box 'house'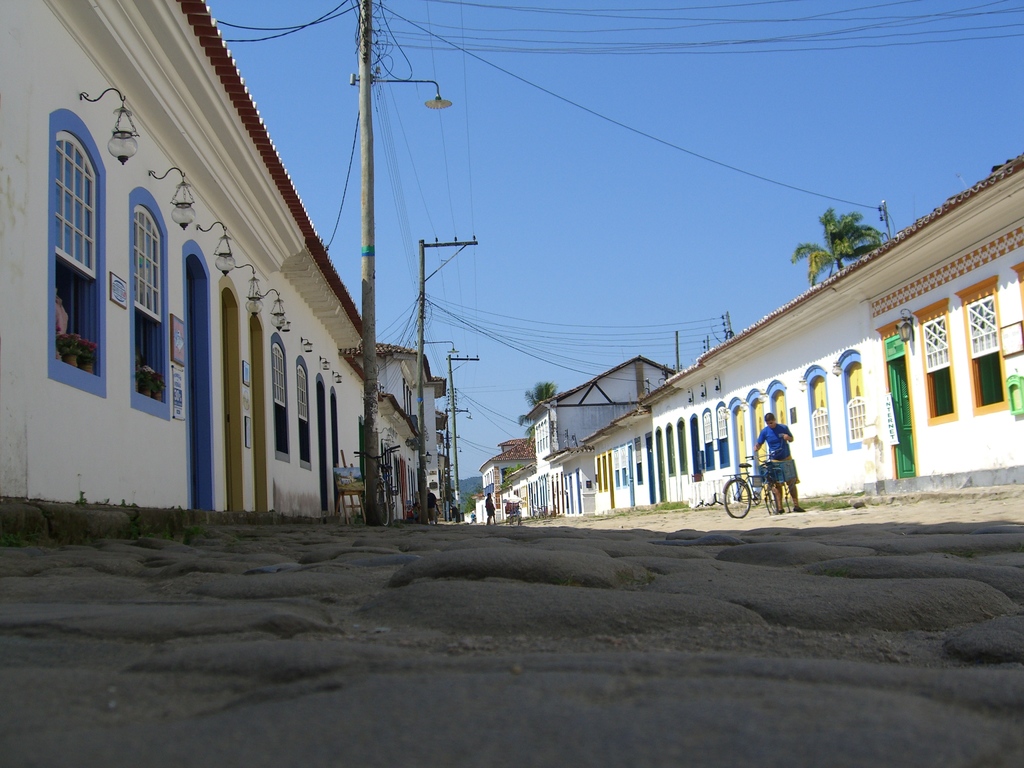
[479,429,526,531]
